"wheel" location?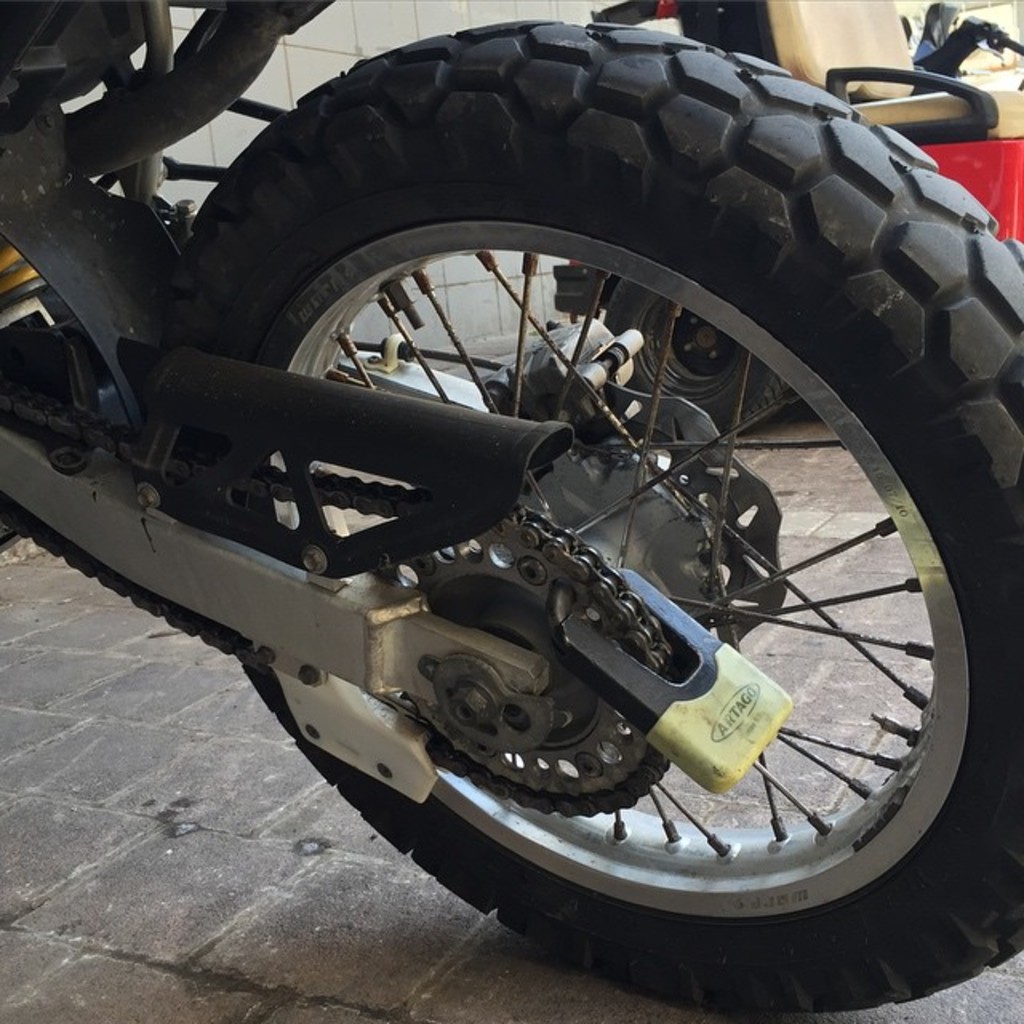
(left=150, top=14, right=1022, bottom=1019)
